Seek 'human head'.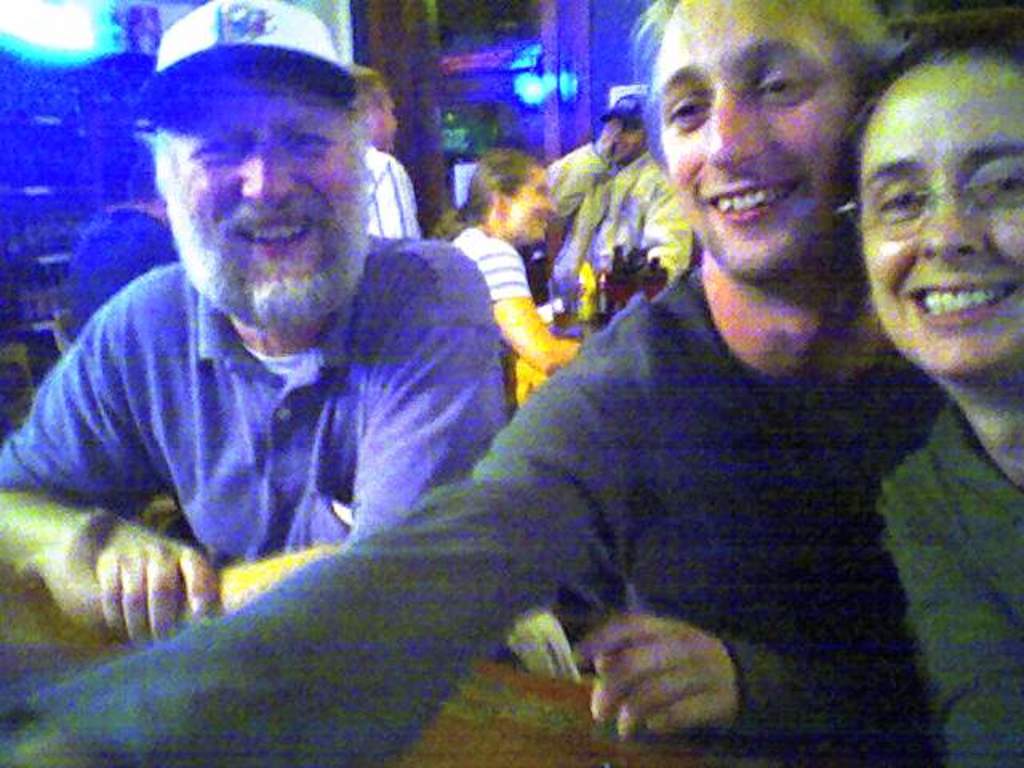
<bbox>141, 0, 365, 333</bbox>.
